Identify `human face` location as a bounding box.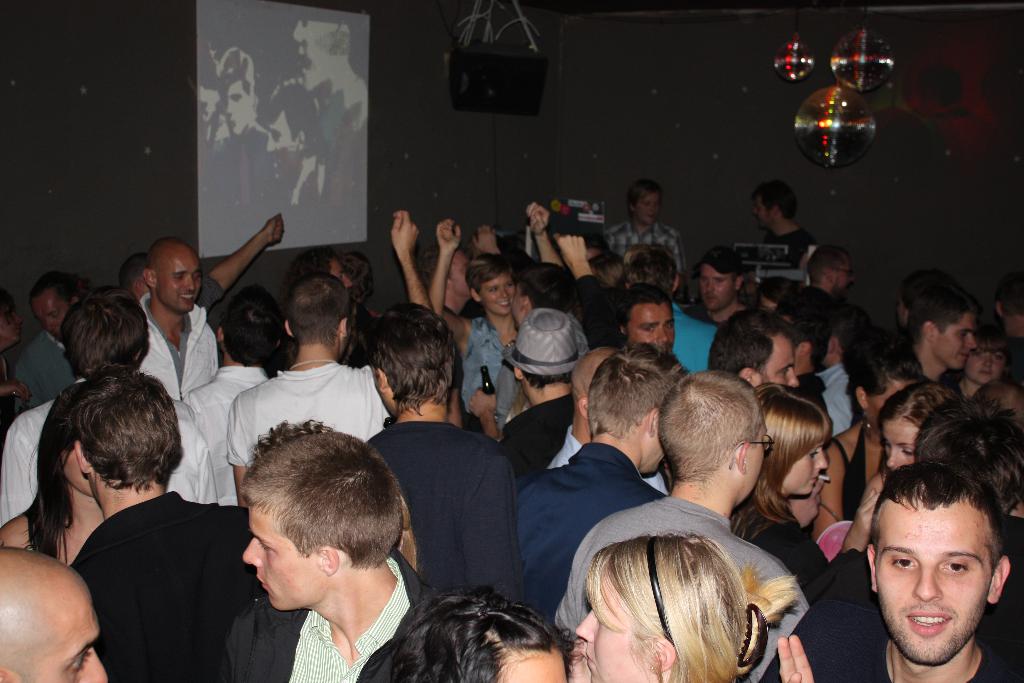
locate(786, 446, 830, 493).
